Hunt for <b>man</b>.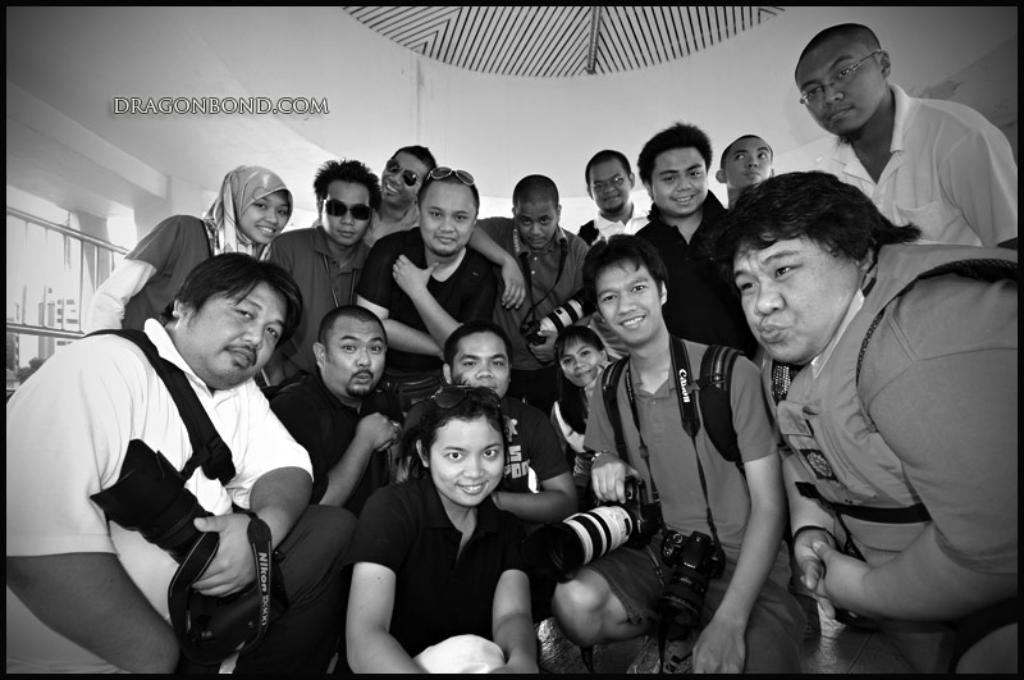
Hunted down at x1=260 y1=156 x2=376 y2=412.
